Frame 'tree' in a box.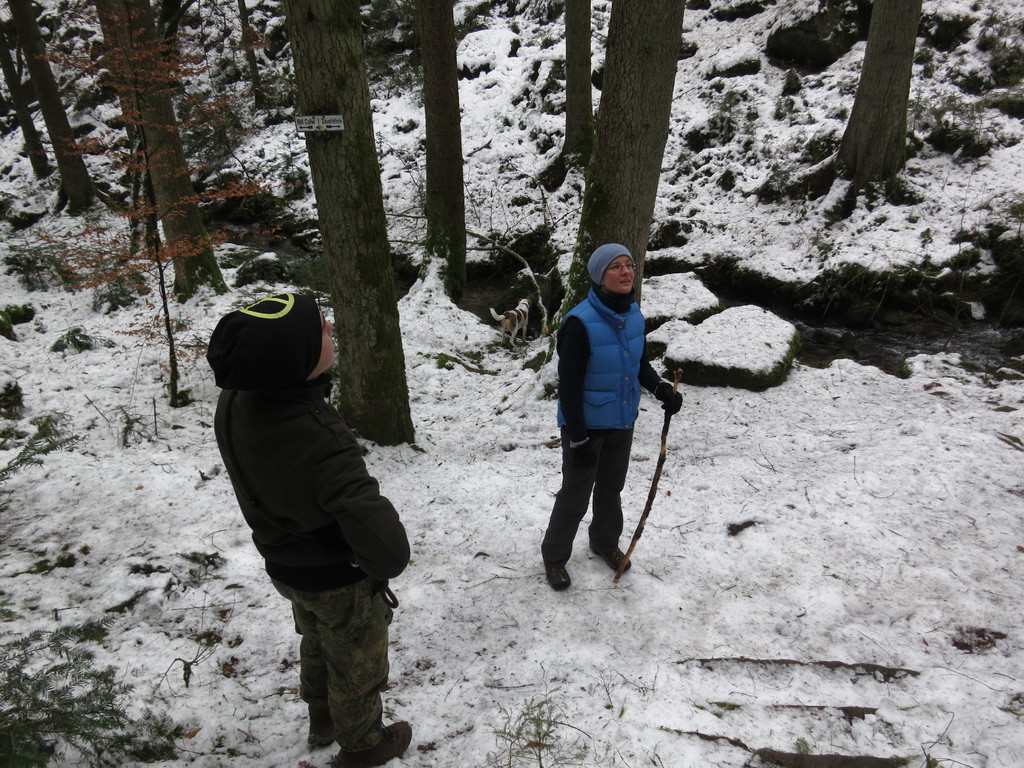
x1=801 y1=8 x2=950 y2=214.
